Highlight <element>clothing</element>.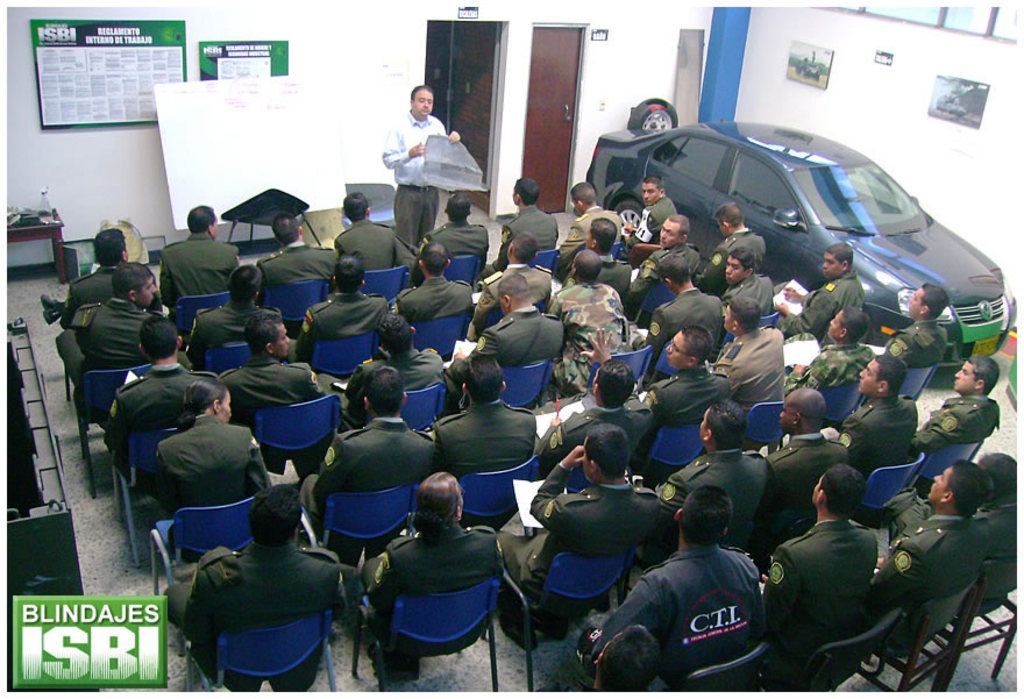
Highlighted region: <bbox>208, 355, 320, 482</bbox>.
